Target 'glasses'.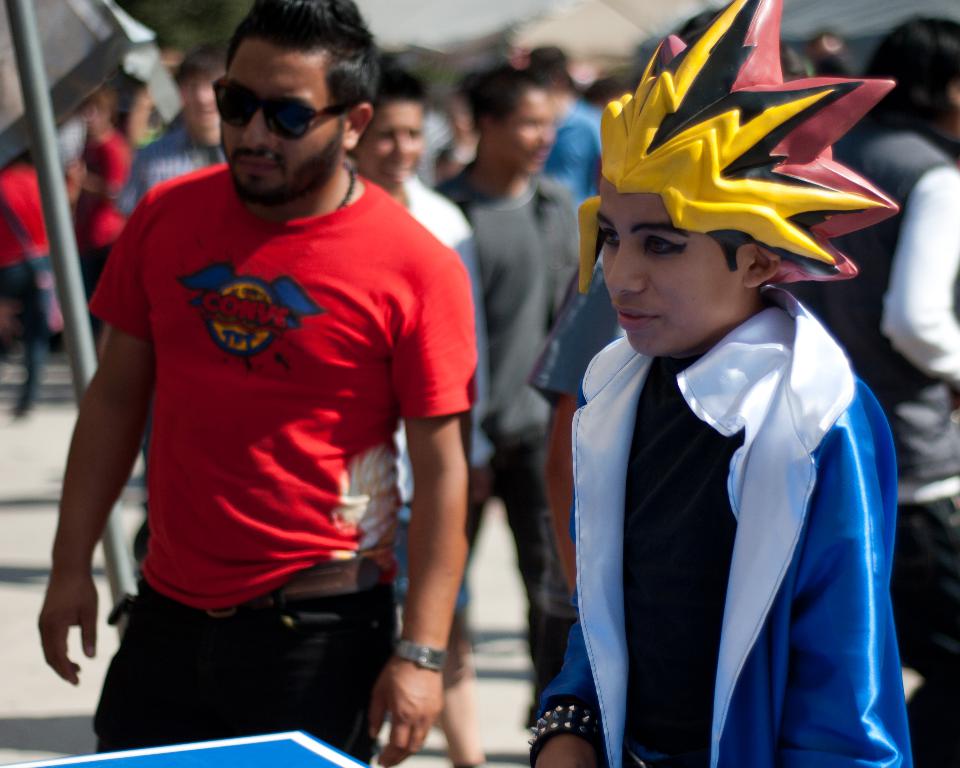
Target region: select_region(210, 73, 353, 145).
